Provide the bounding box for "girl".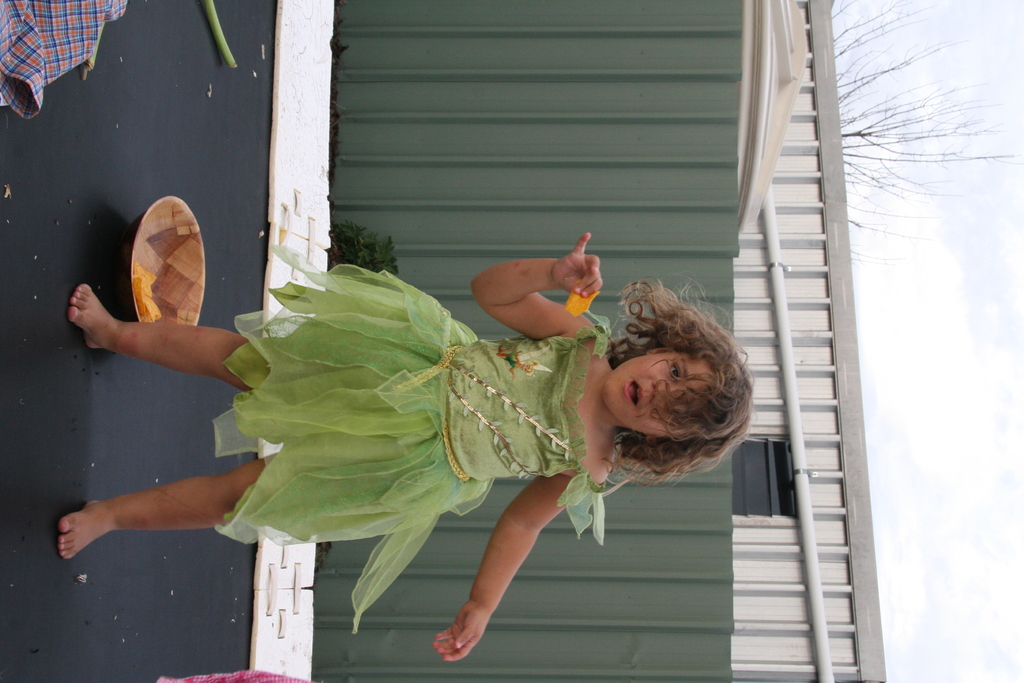
region(60, 231, 754, 662).
